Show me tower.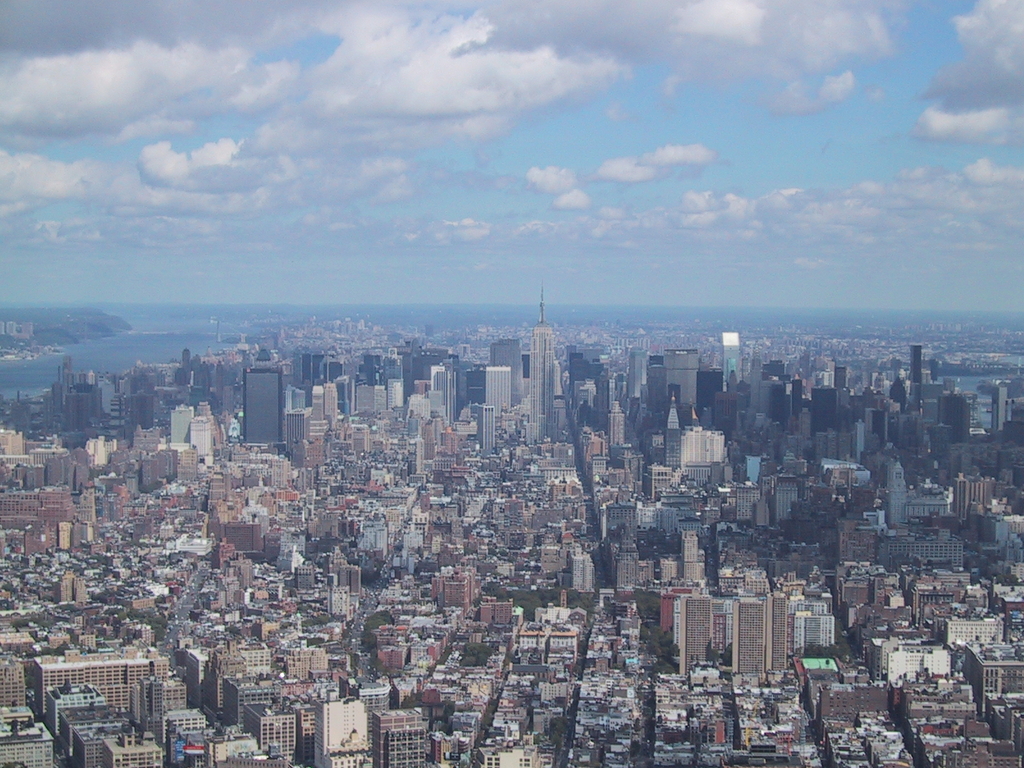
tower is here: l=694, t=368, r=715, b=416.
